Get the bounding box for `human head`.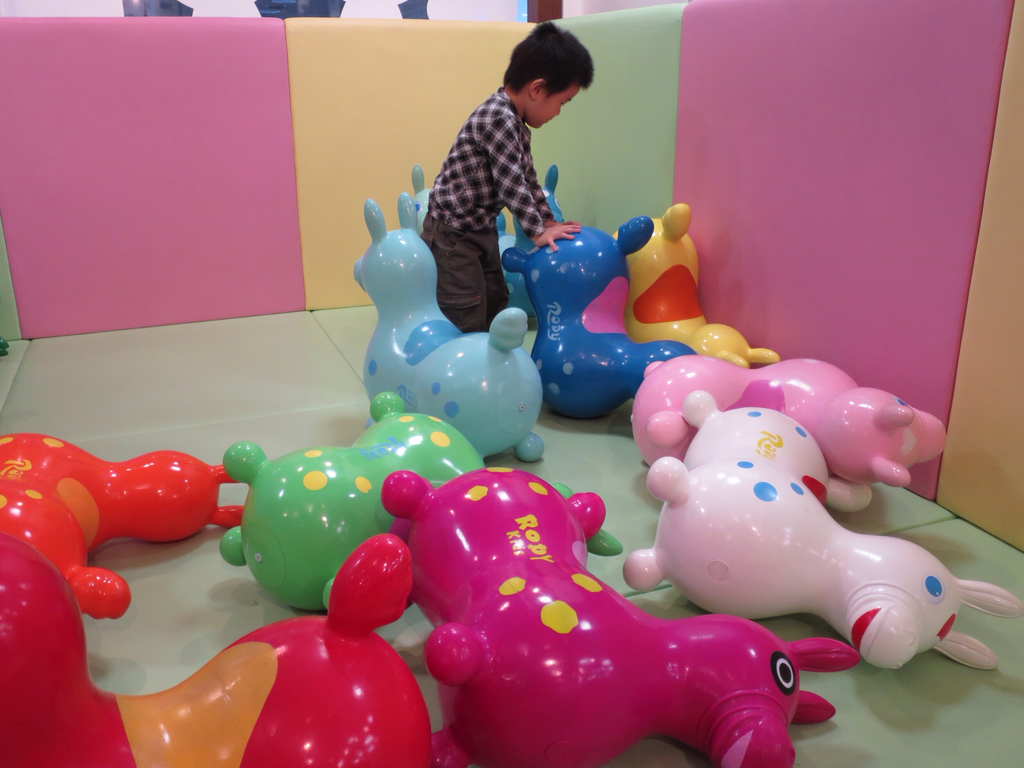
detection(507, 35, 596, 127).
